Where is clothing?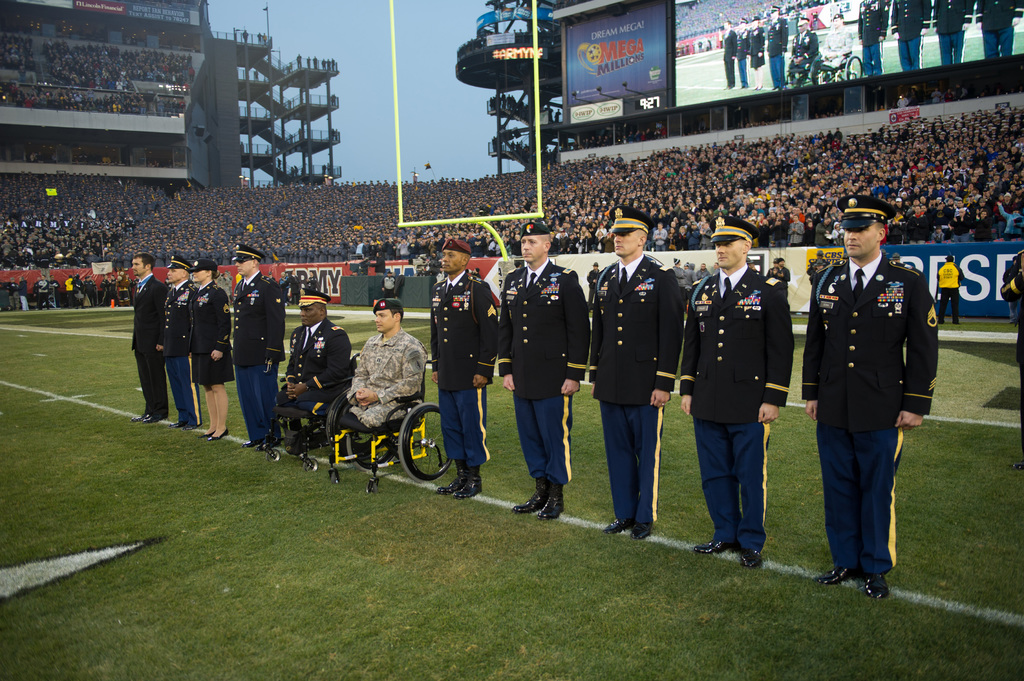
430 269 500 471.
